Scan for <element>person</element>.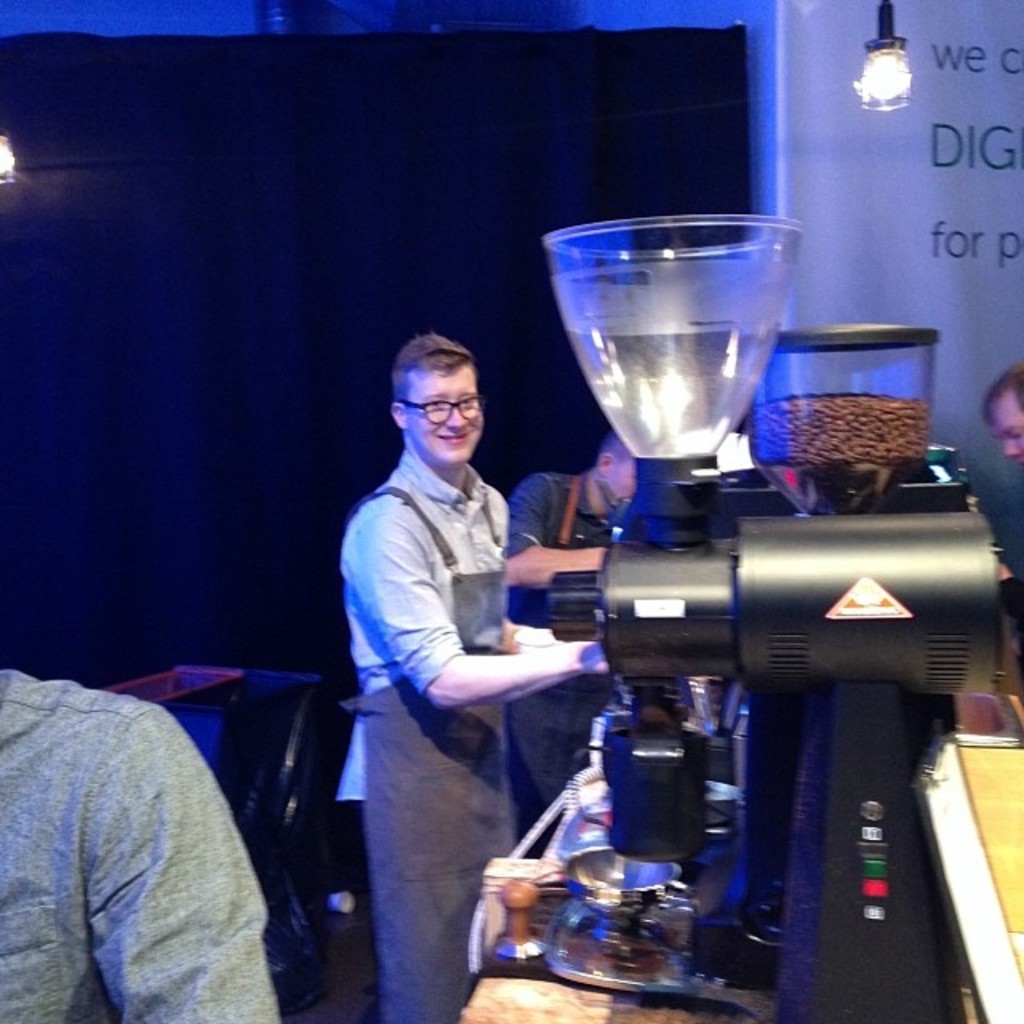
Scan result: bbox=(333, 342, 608, 1022).
